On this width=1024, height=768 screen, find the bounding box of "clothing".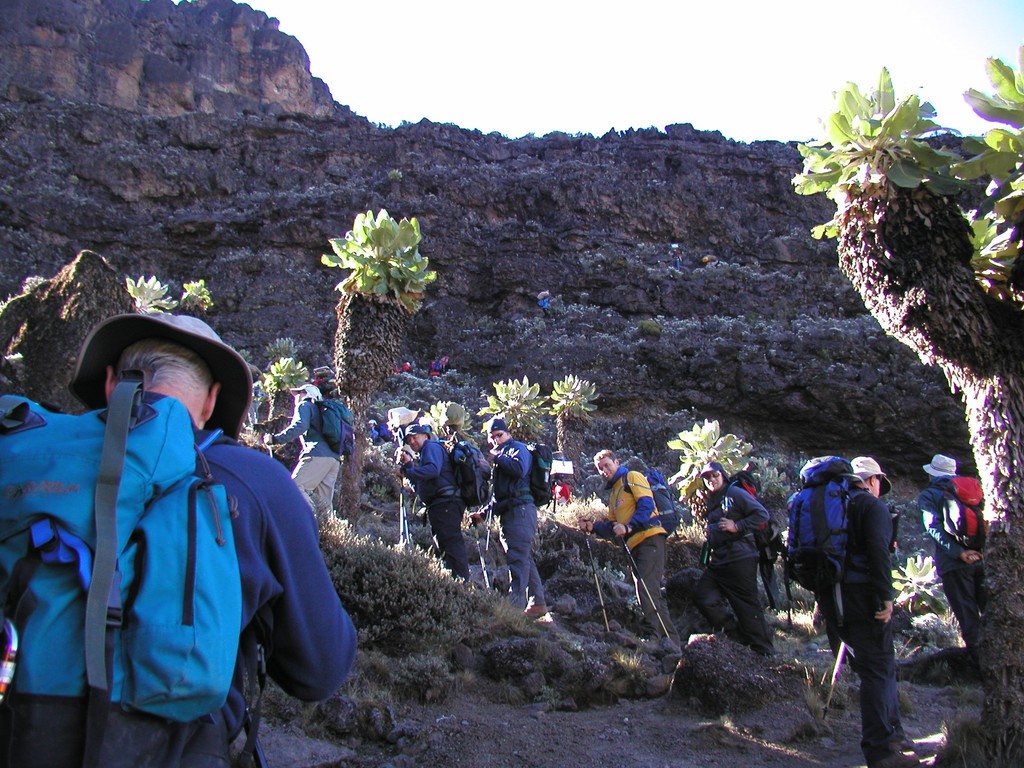
Bounding box: 916 476 986 648.
